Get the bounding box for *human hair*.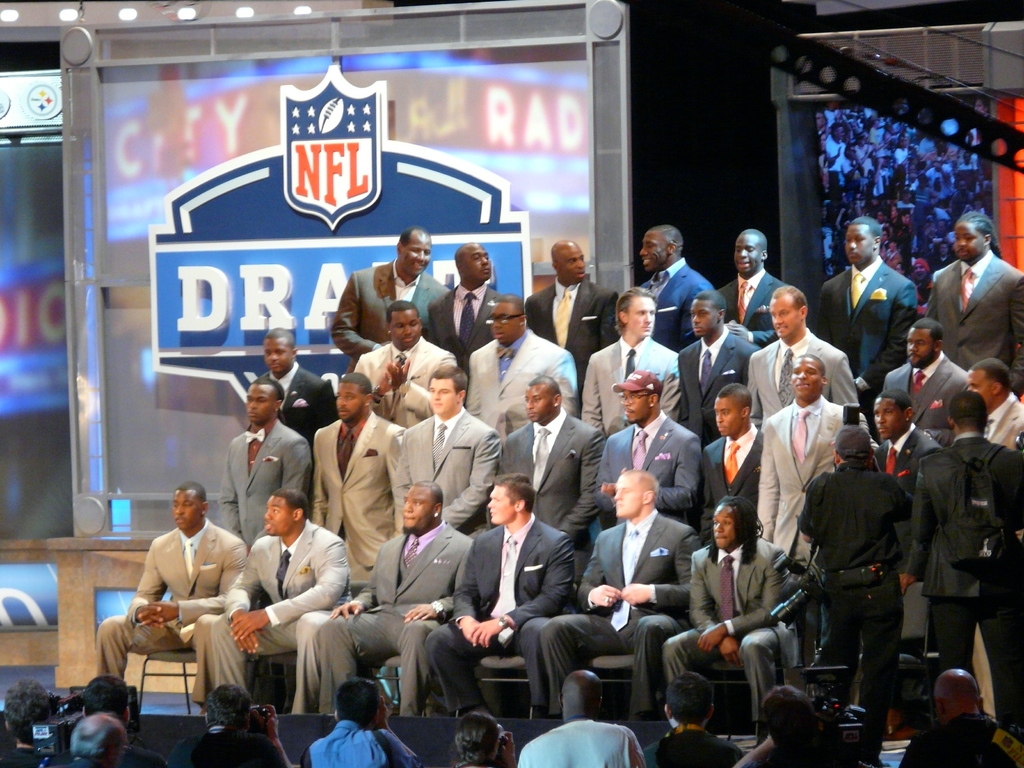
[665,671,718,726].
